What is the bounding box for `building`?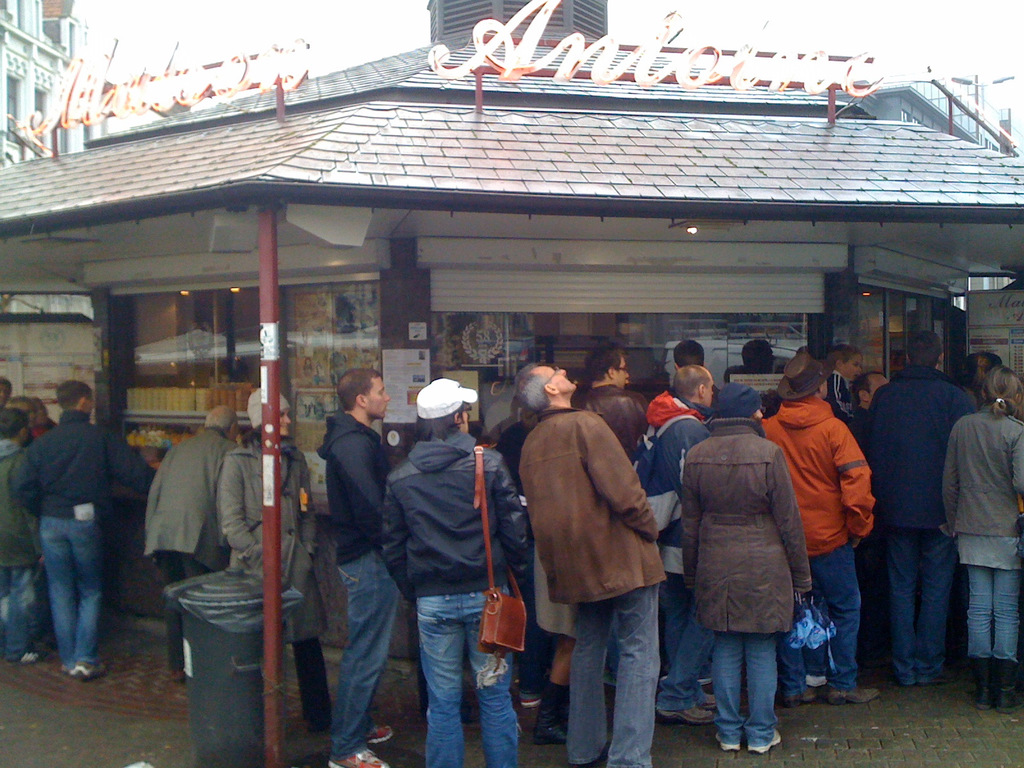
select_region(860, 61, 1023, 163).
